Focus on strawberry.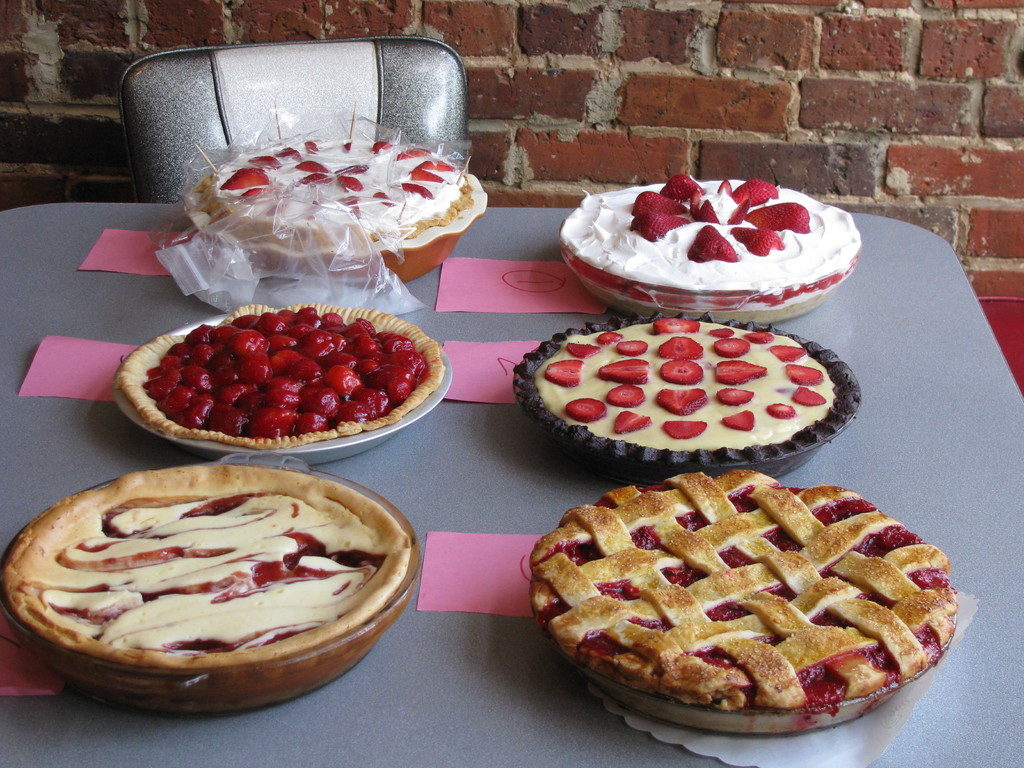
Focused at select_region(597, 332, 625, 346).
